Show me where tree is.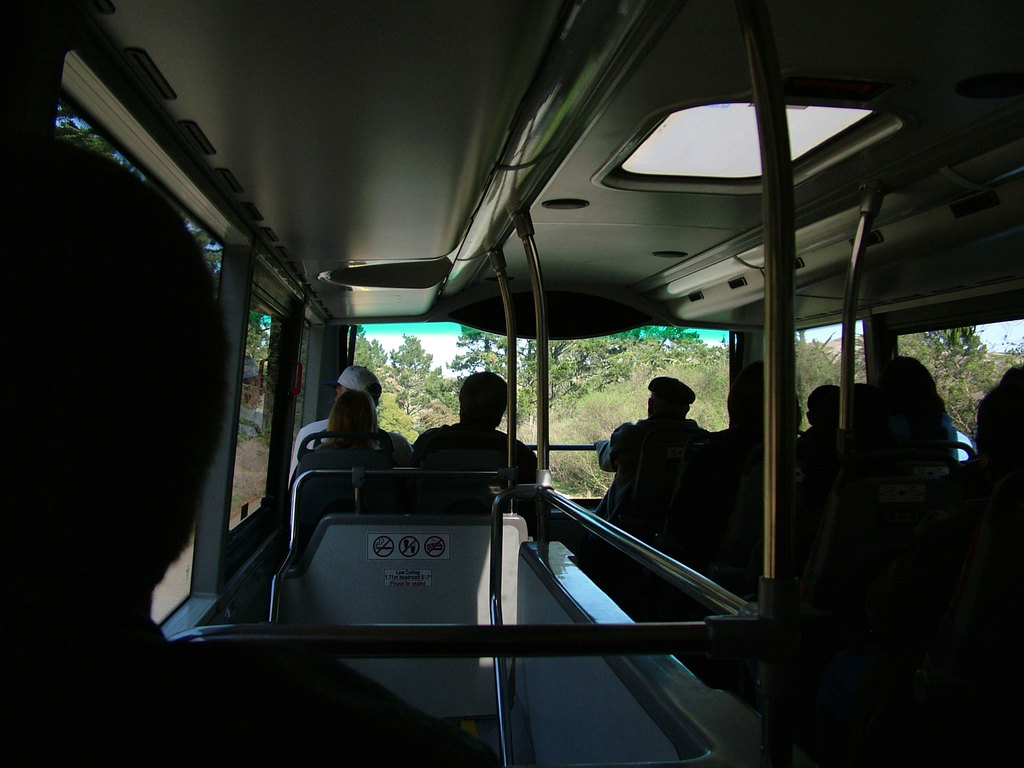
tree is at {"x1": 445, "y1": 320, "x2": 532, "y2": 394}.
